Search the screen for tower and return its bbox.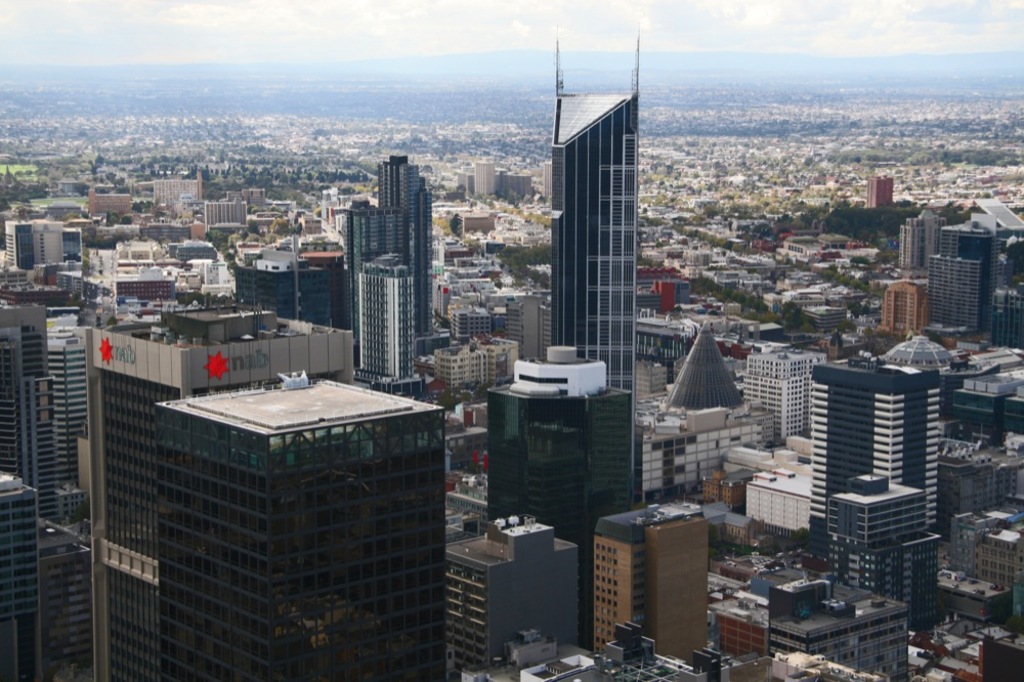
Found: bbox=[92, 305, 351, 681].
